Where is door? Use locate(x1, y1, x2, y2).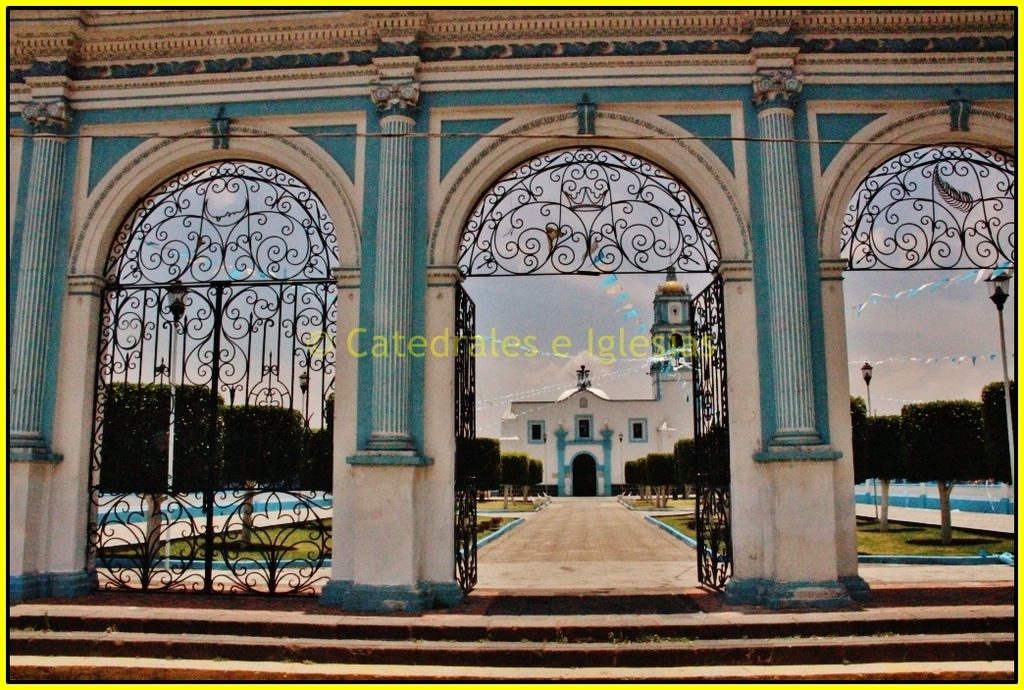
locate(89, 281, 326, 596).
